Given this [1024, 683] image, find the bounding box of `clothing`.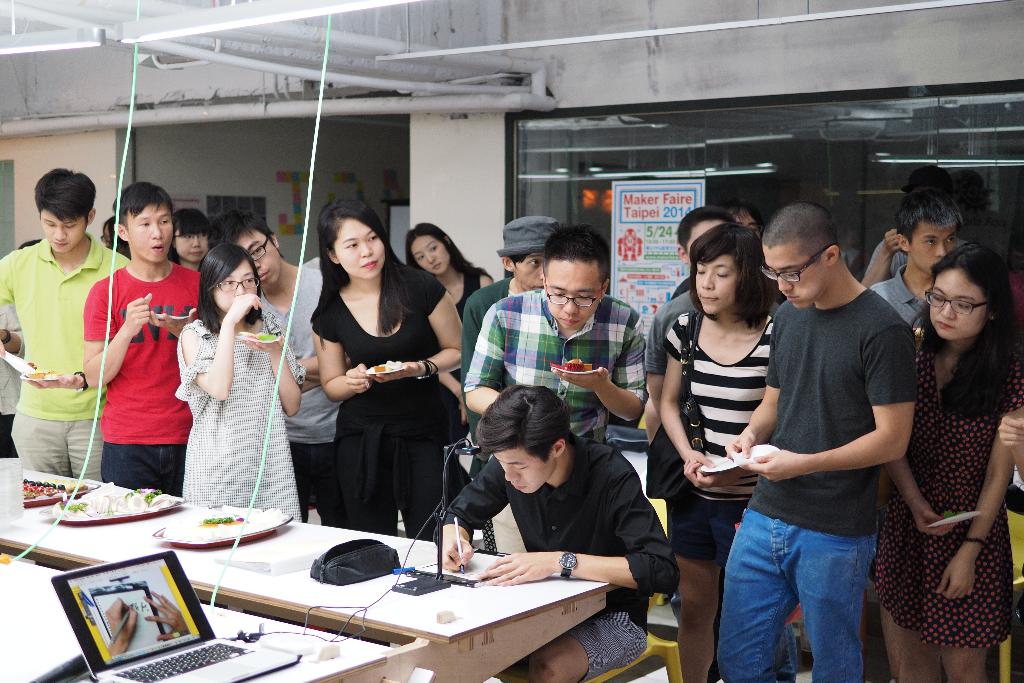
(x1=0, y1=230, x2=131, y2=479).
